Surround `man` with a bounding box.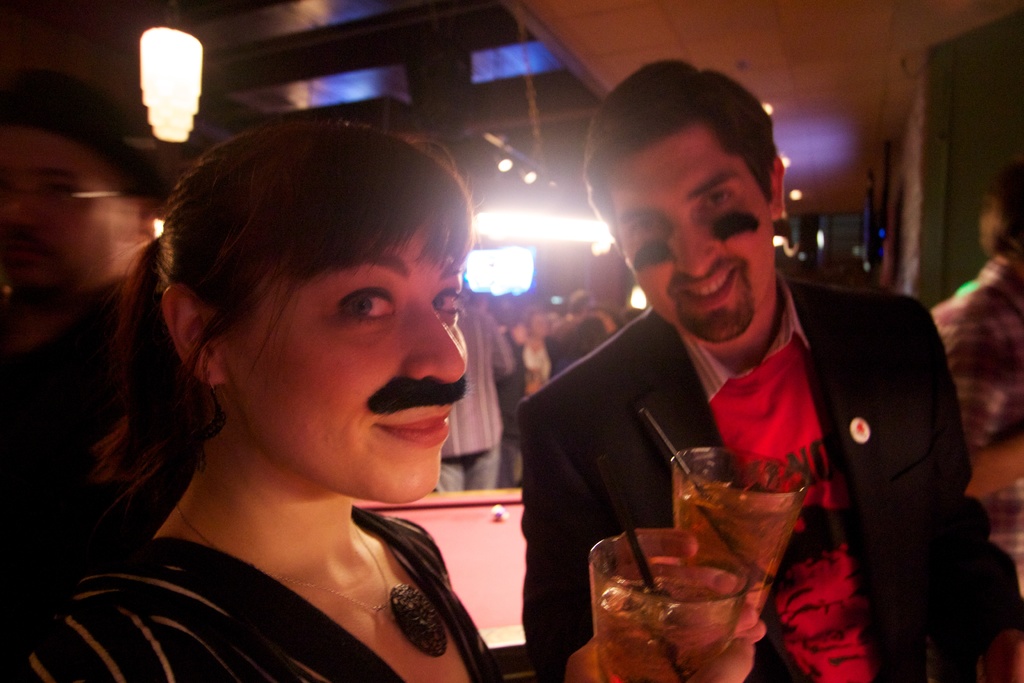
BBox(435, 286, 529, 502).
